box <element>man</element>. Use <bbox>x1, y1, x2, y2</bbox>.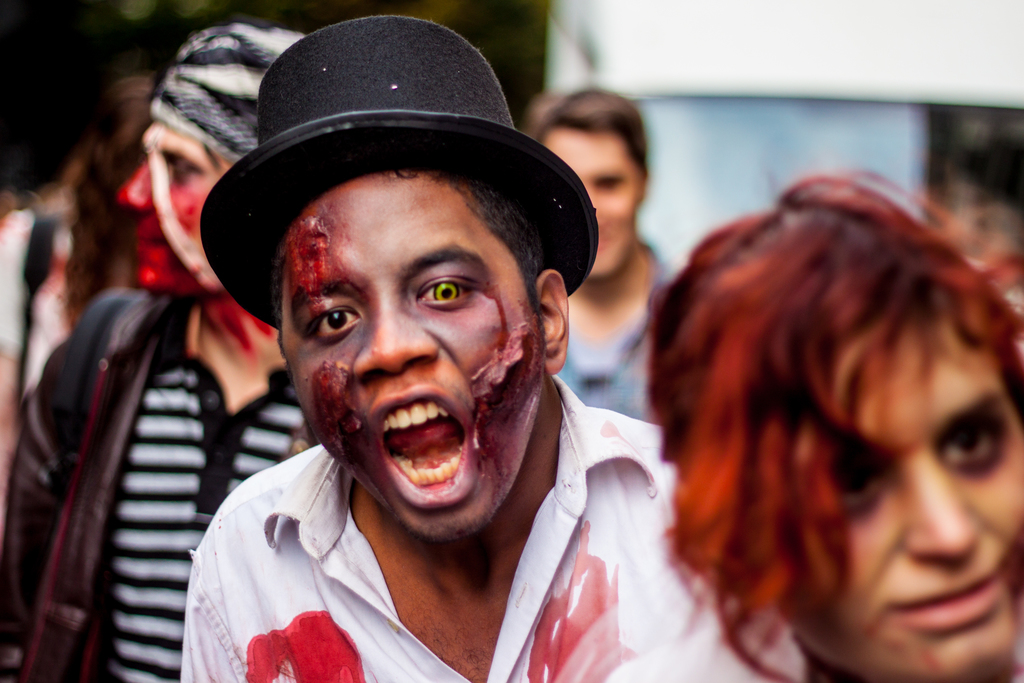
<bbox>0, 22, 305, 682</bbox>.
